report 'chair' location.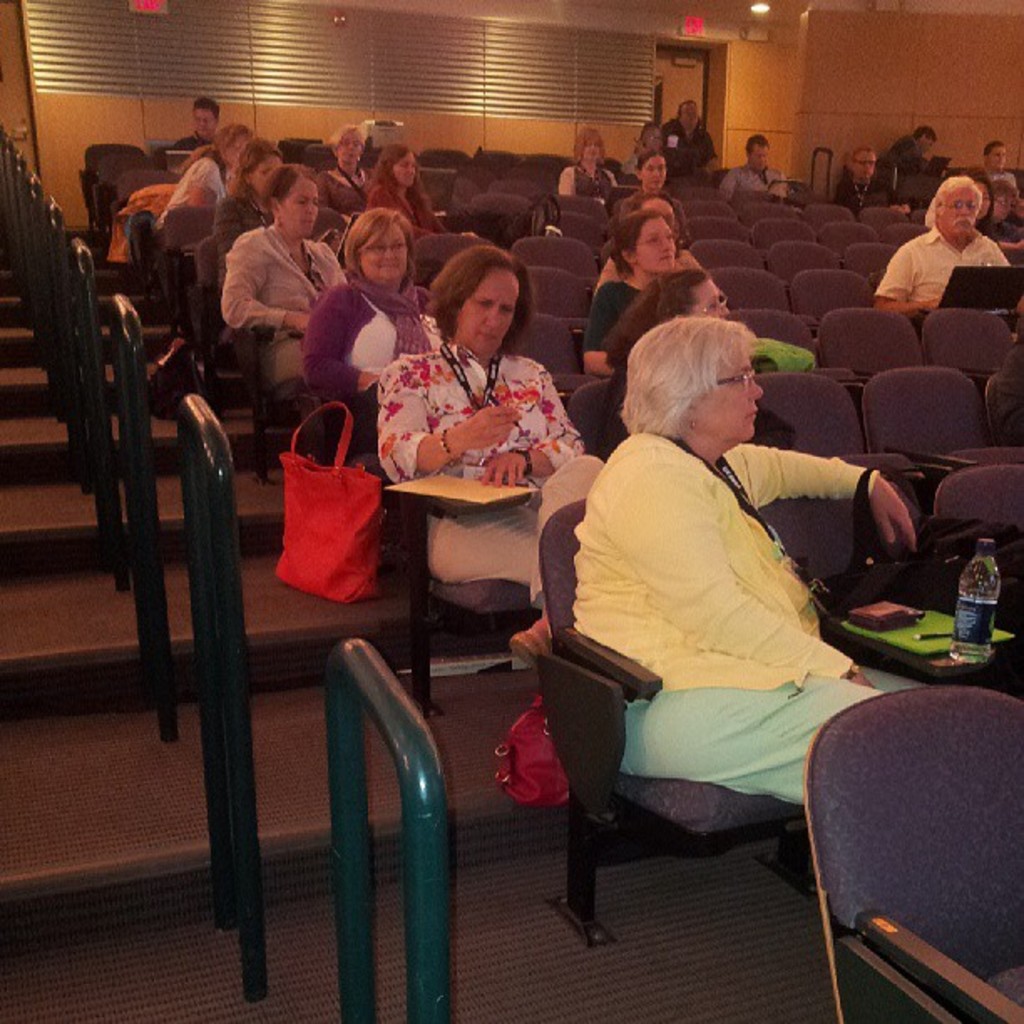
Report: detection(75, 144, 146, 244).
